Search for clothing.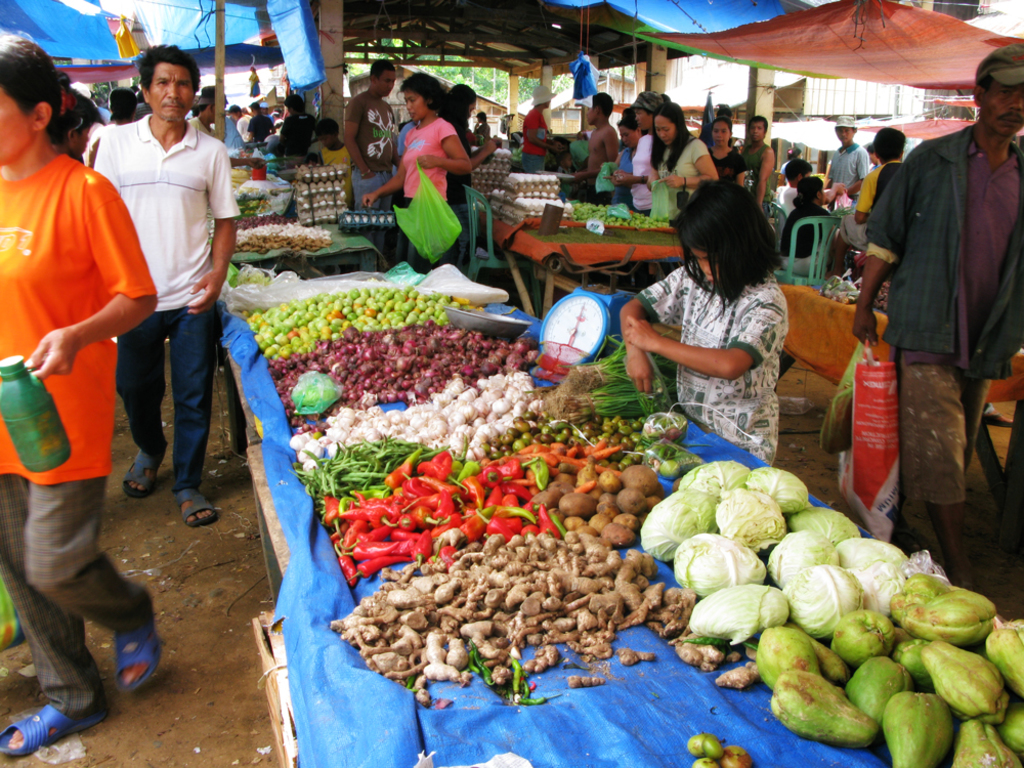
Found at bbox(1, 151, 159, 701).
